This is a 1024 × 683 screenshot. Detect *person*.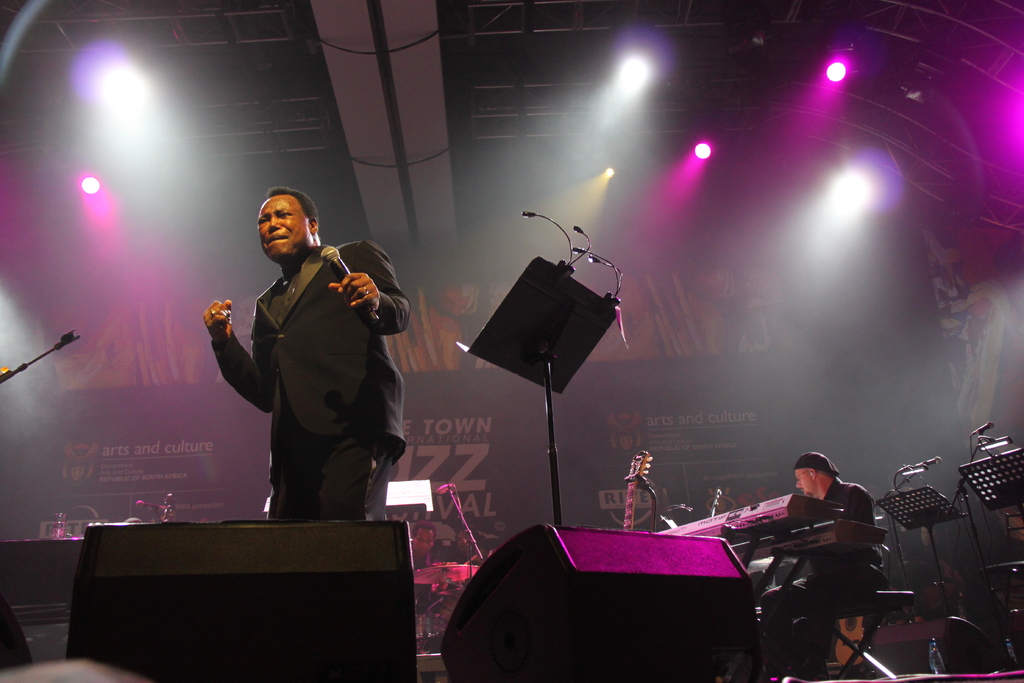
bbox(454, 526, 480, 563).
